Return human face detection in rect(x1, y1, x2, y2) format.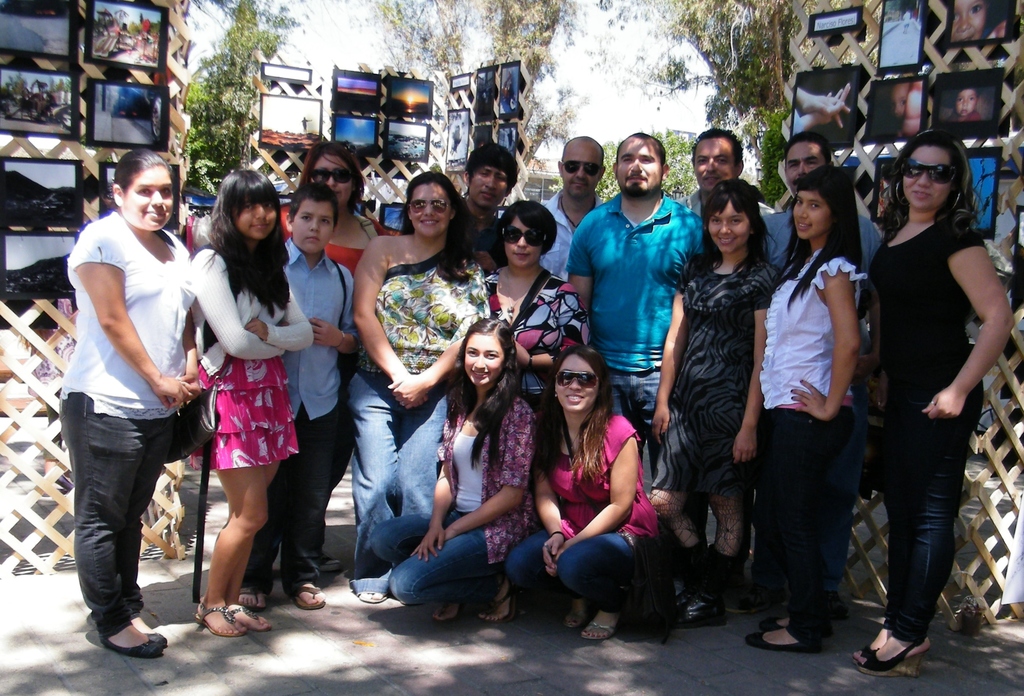
rect(564, 149, 598, 204).
